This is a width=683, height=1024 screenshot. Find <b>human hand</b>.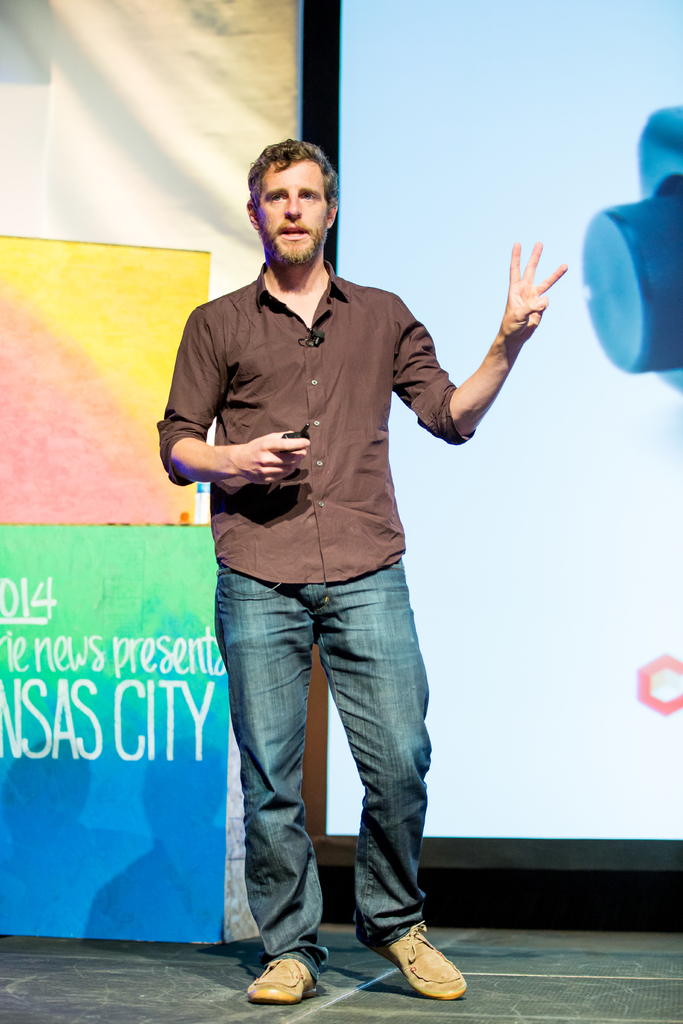
Bounding box: 497/234/570/350.
